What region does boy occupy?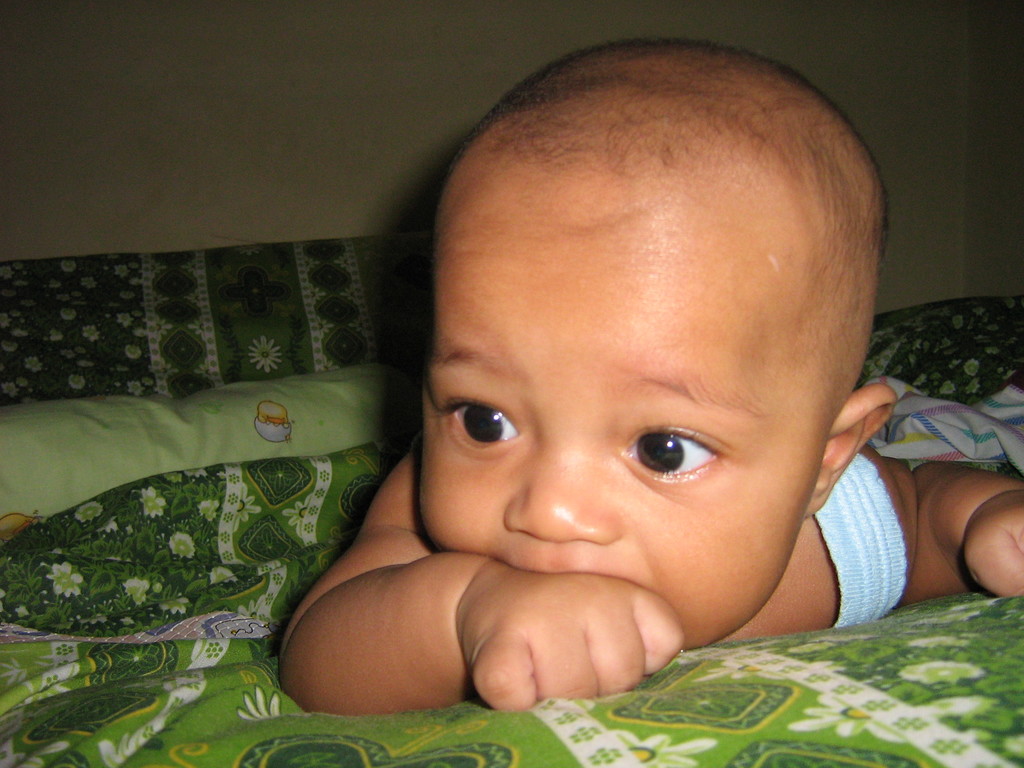
248 62 973 714.
